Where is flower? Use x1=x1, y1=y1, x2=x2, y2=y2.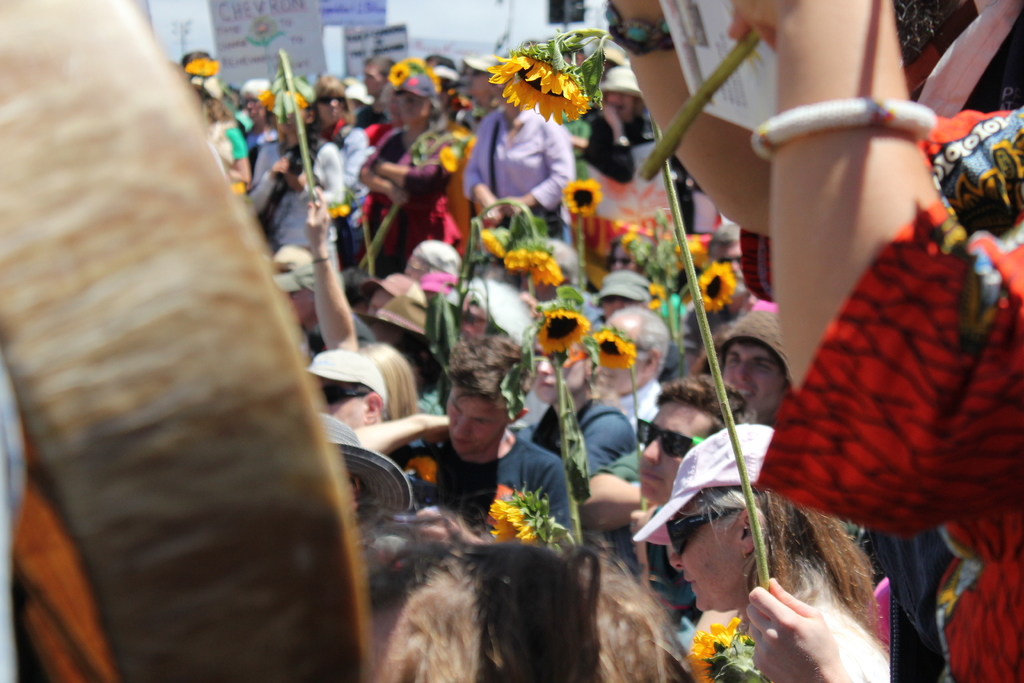
x1=686, y1=258, x2=735, y2=315.
